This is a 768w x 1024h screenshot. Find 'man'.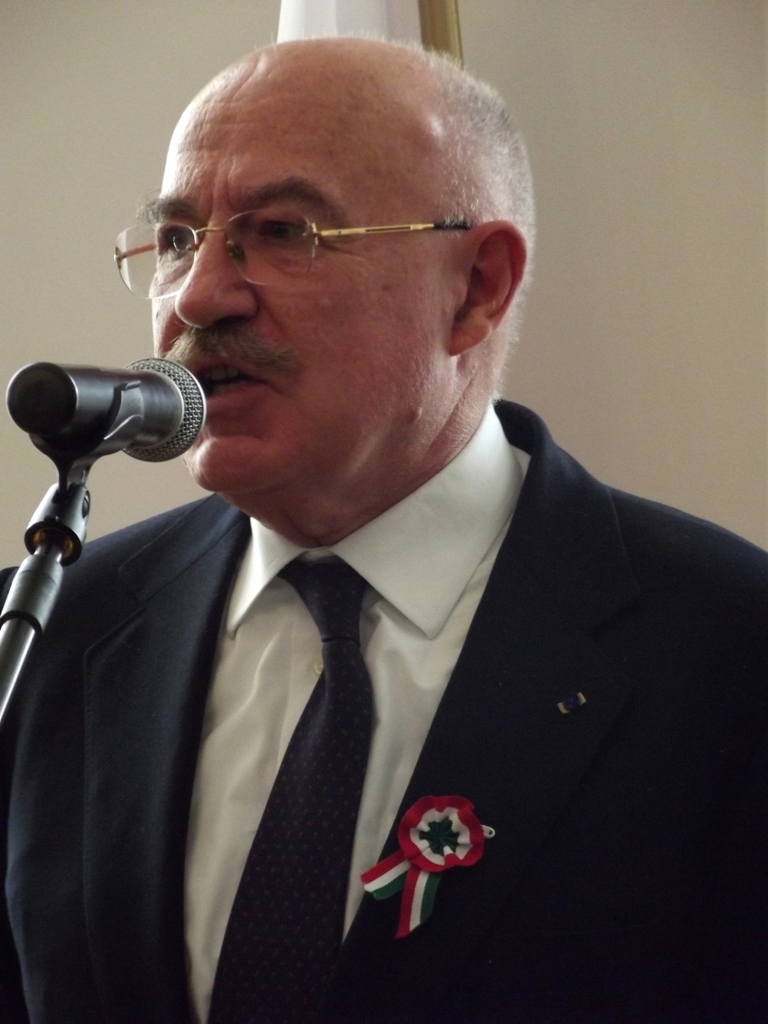
Bounding box: select_region(0, 37, 767, 975).
